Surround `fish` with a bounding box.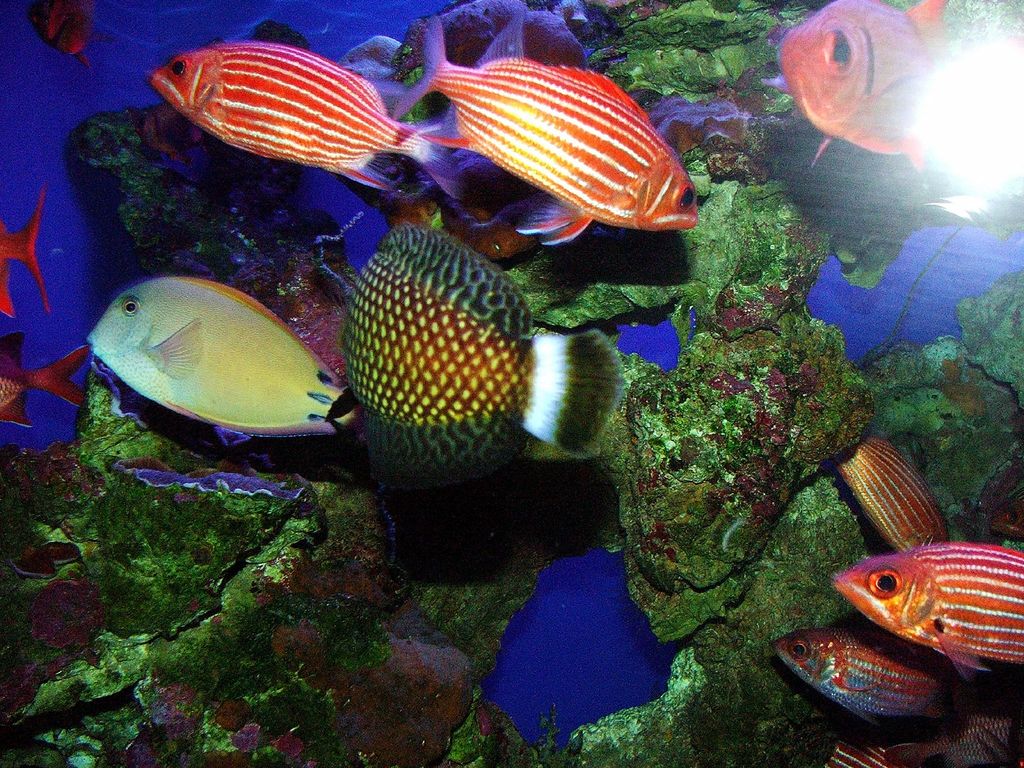
BBox(773, 623, 952, 726).
